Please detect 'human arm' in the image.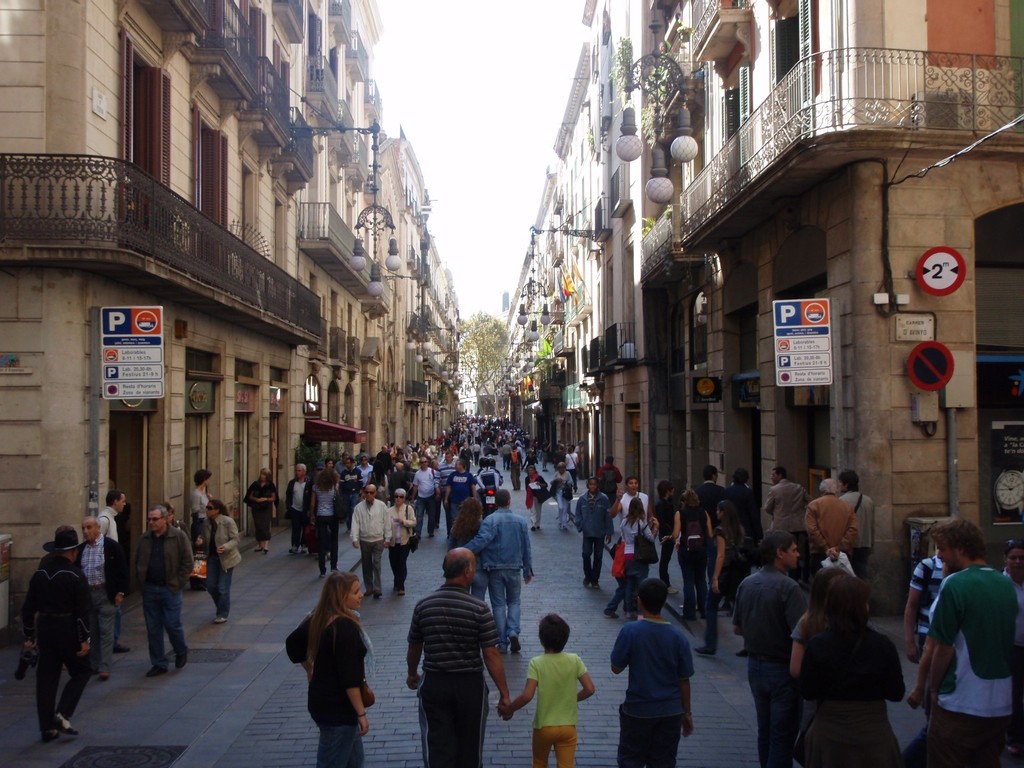
265,489,277,502.
